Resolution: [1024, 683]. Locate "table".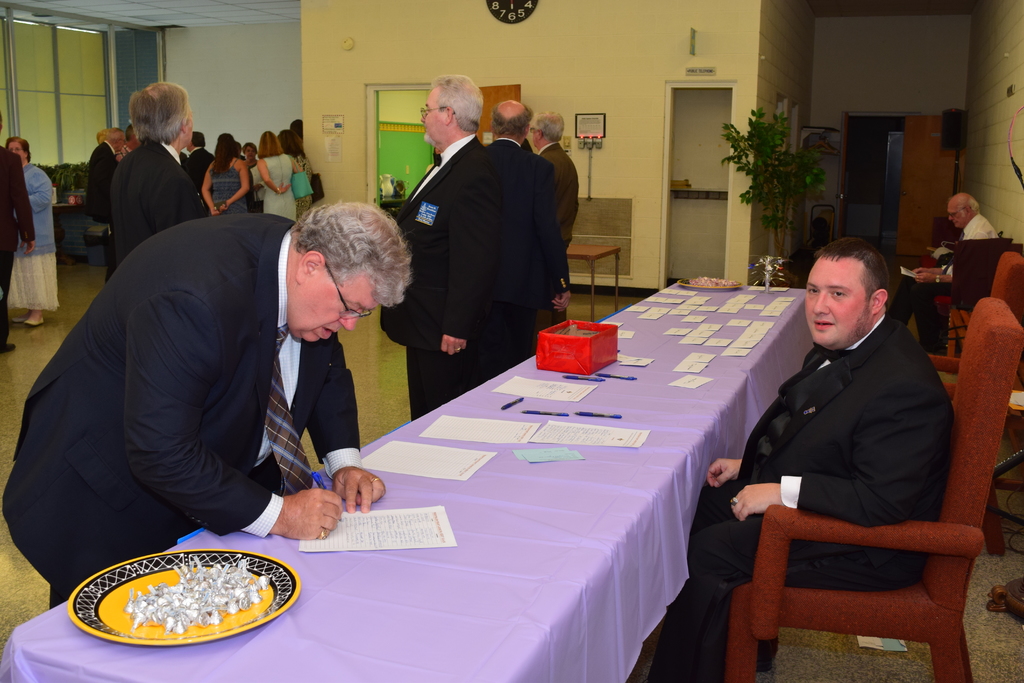
bbox(0, 277, 813, 682).
